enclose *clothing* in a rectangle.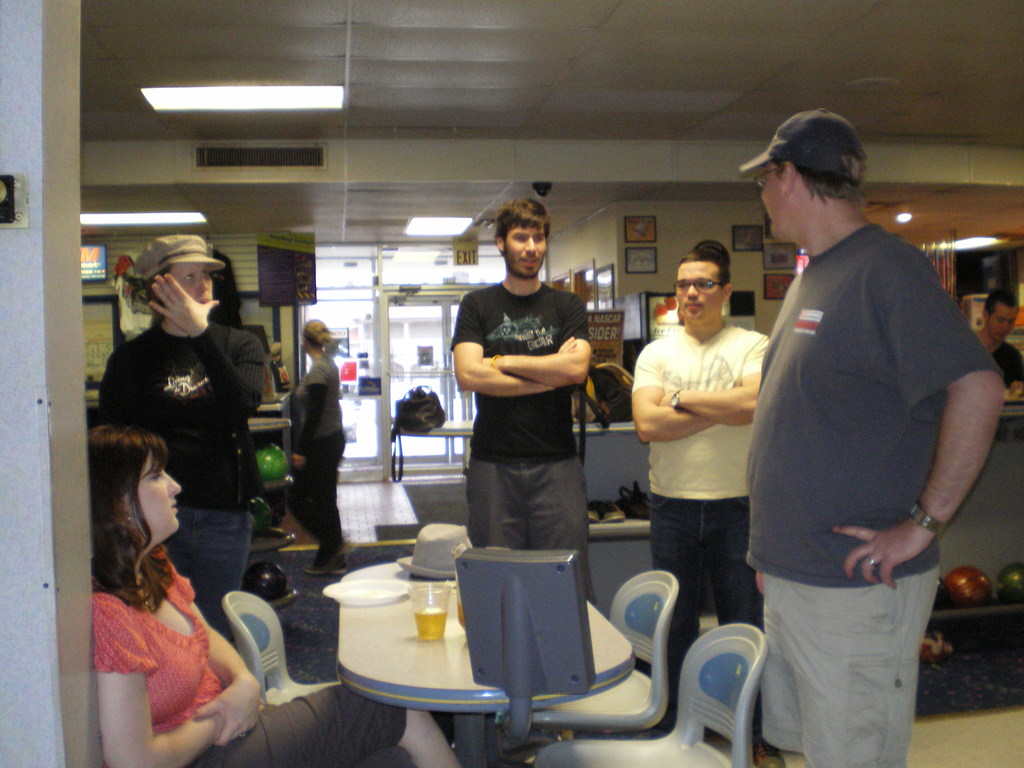
(left=93, top=319, right=266, bottom=648).
